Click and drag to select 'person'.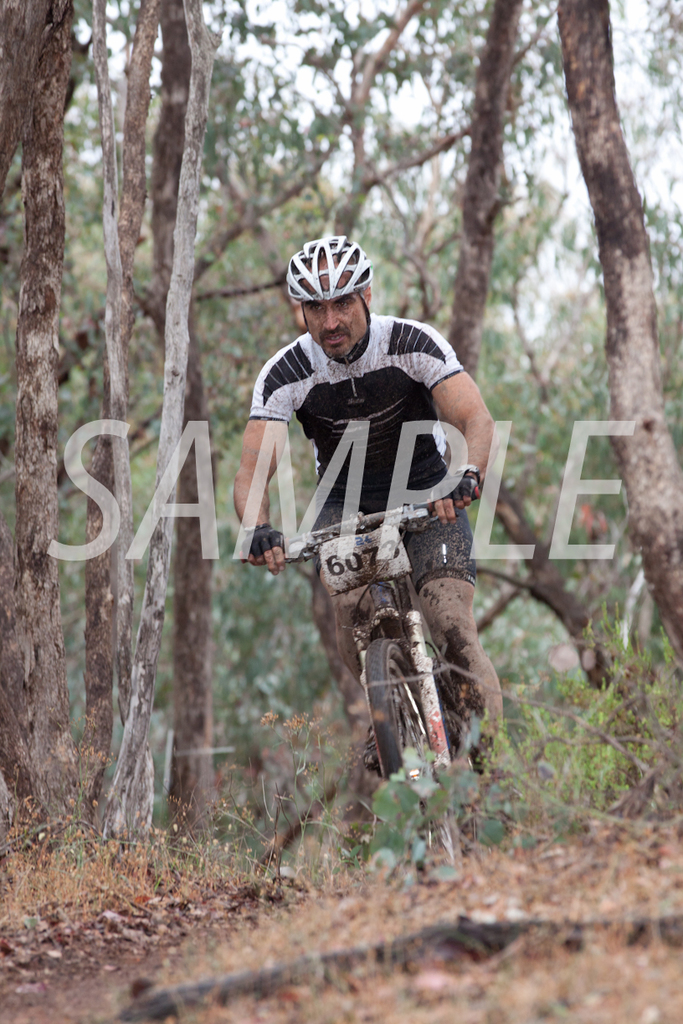
Selection: detection(251, 253, 490, 813).
